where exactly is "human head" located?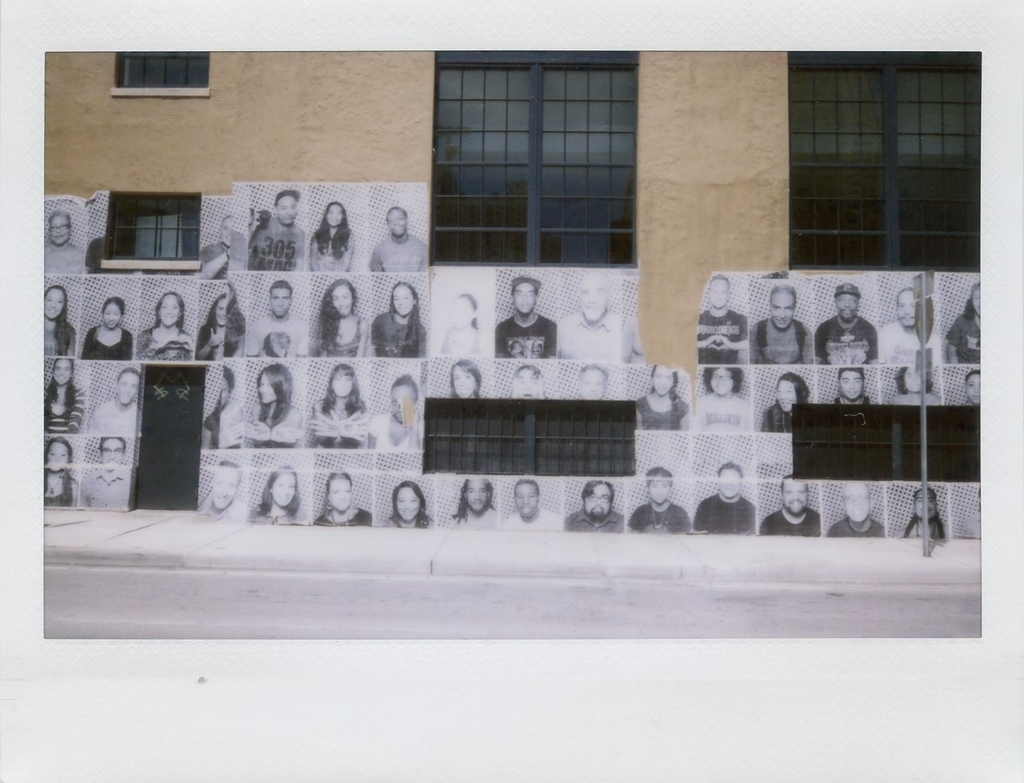
Its bounding box is 650, 365, 677, 394.
